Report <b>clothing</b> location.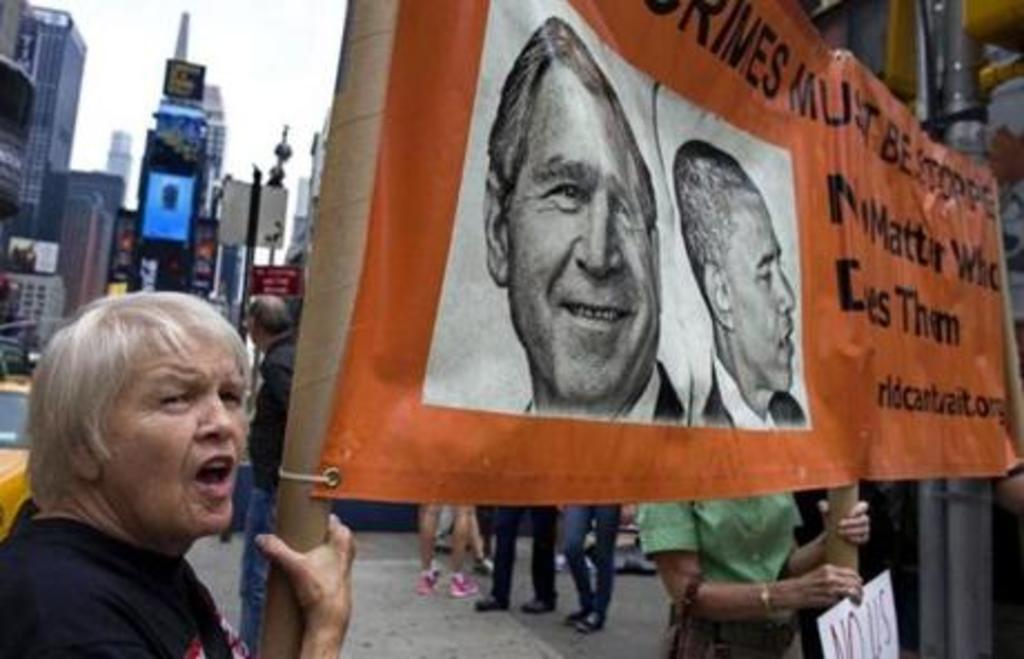
Report: <region>0, 496, 252, 657</region>.
